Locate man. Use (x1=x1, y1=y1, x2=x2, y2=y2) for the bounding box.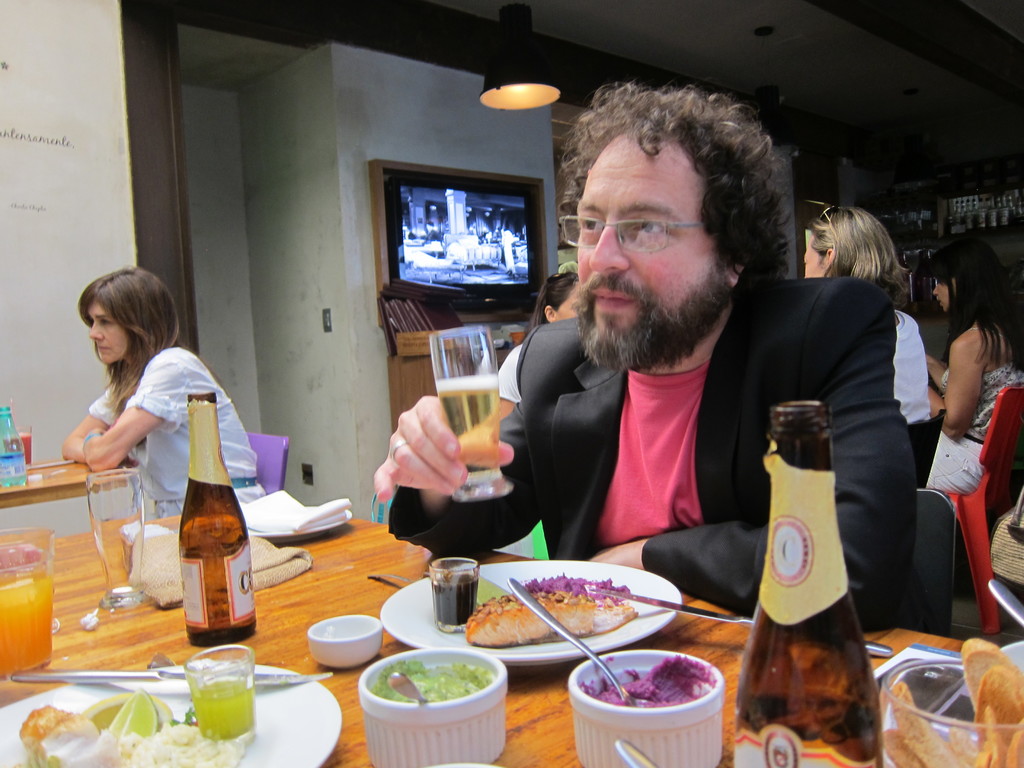
(x1=400, y1=82, x2=906, y2=627).
